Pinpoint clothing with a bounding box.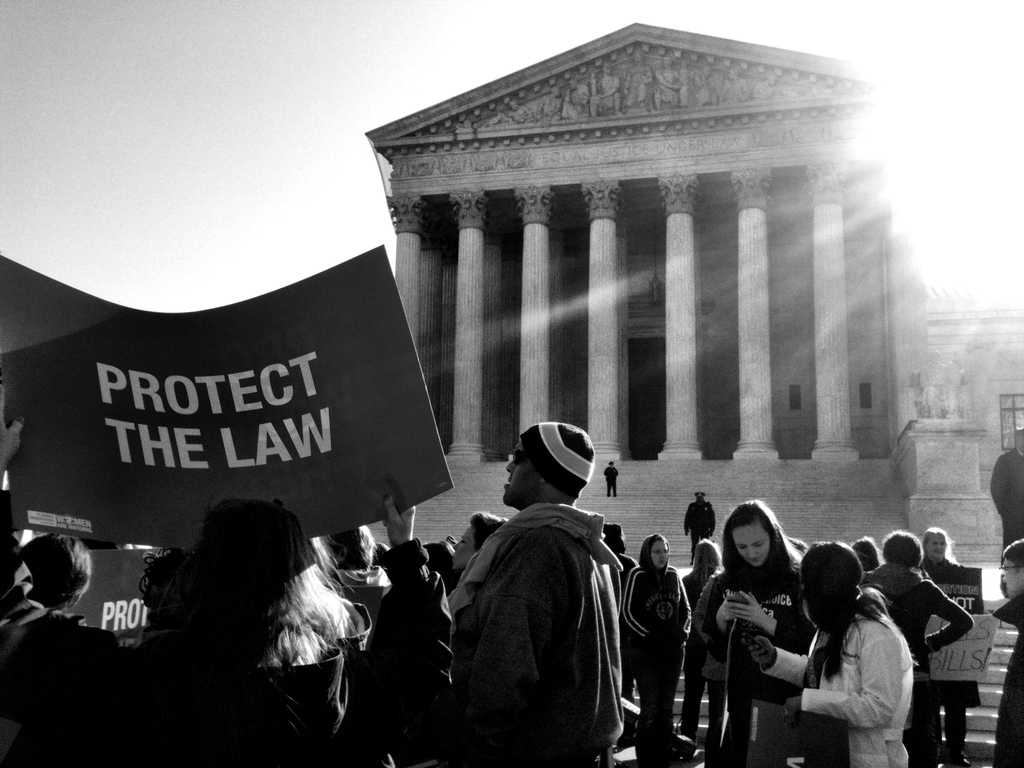
<region>323, 559, 394, 638</region>.
